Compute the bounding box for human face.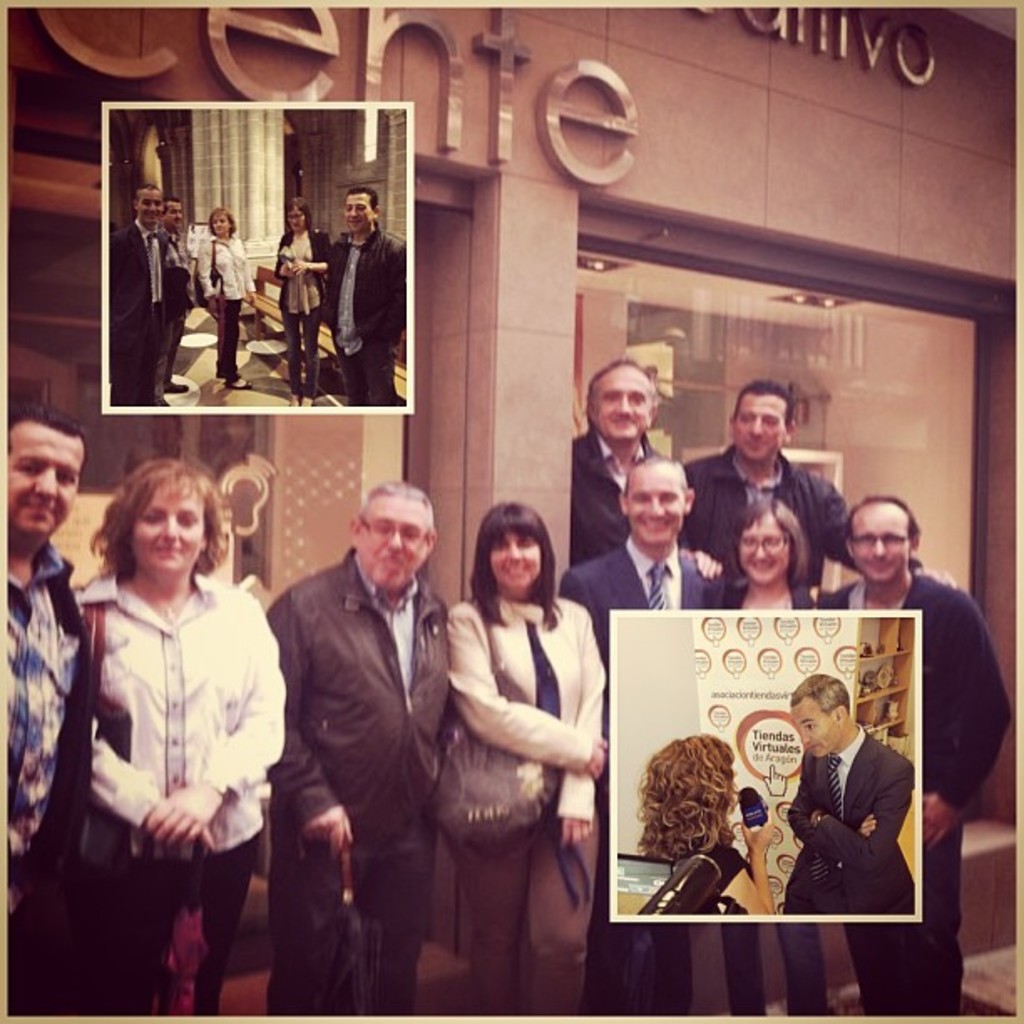
<region>484, 525, 547, 592</region>.
